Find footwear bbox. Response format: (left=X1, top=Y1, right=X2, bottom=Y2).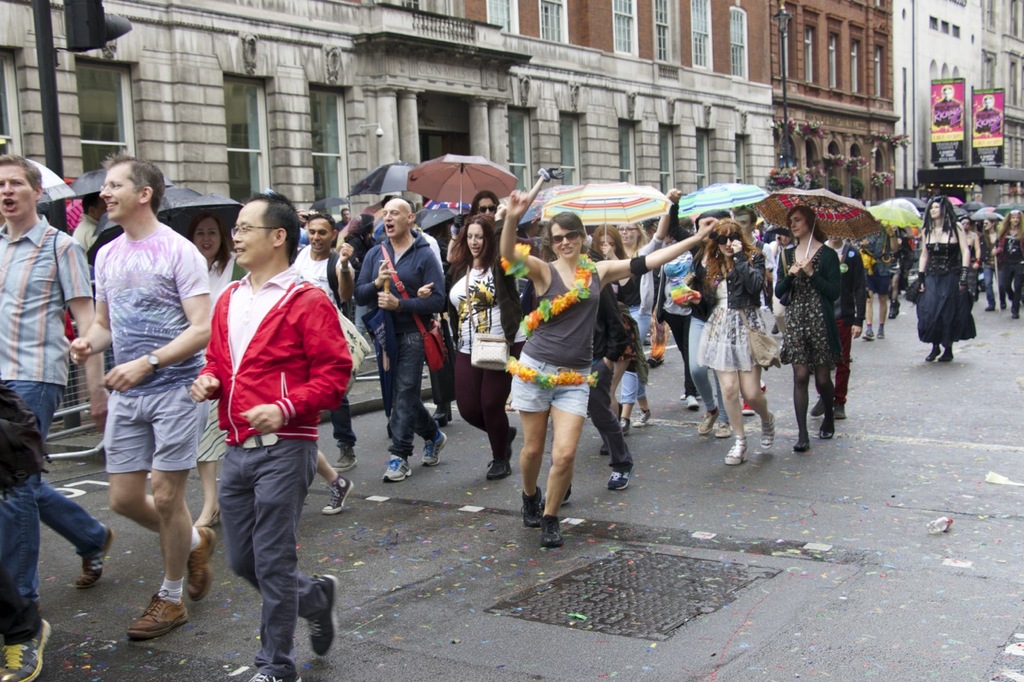
(left=686, top=393, right=698, bottom=407).
